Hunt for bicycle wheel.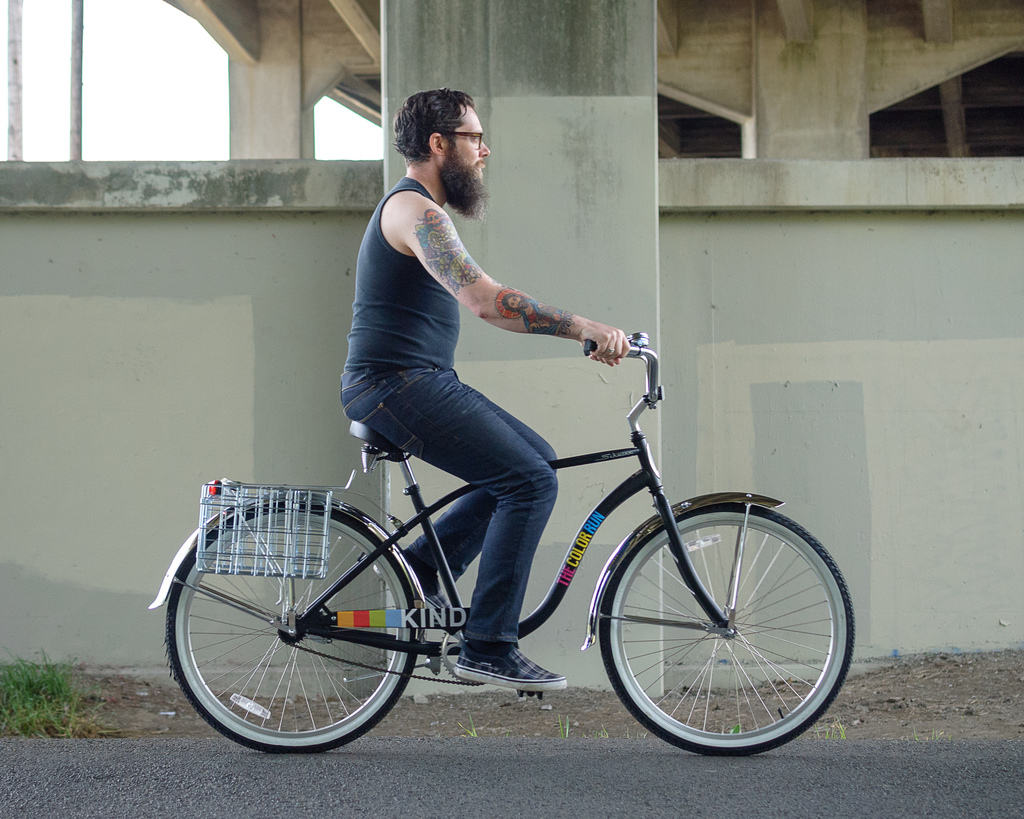
Hunted down at 166, 498, 422, 756.
